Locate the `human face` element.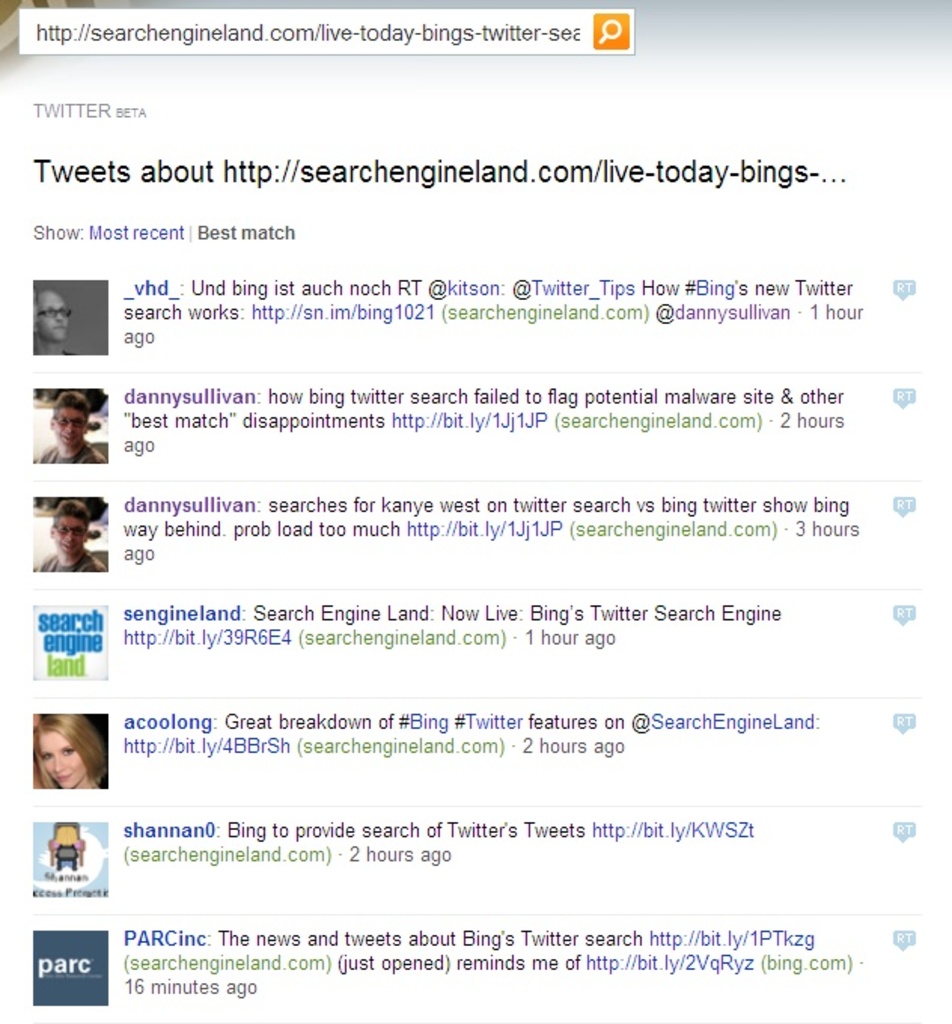
Element bbox: box(38, 729, 84, 785).
